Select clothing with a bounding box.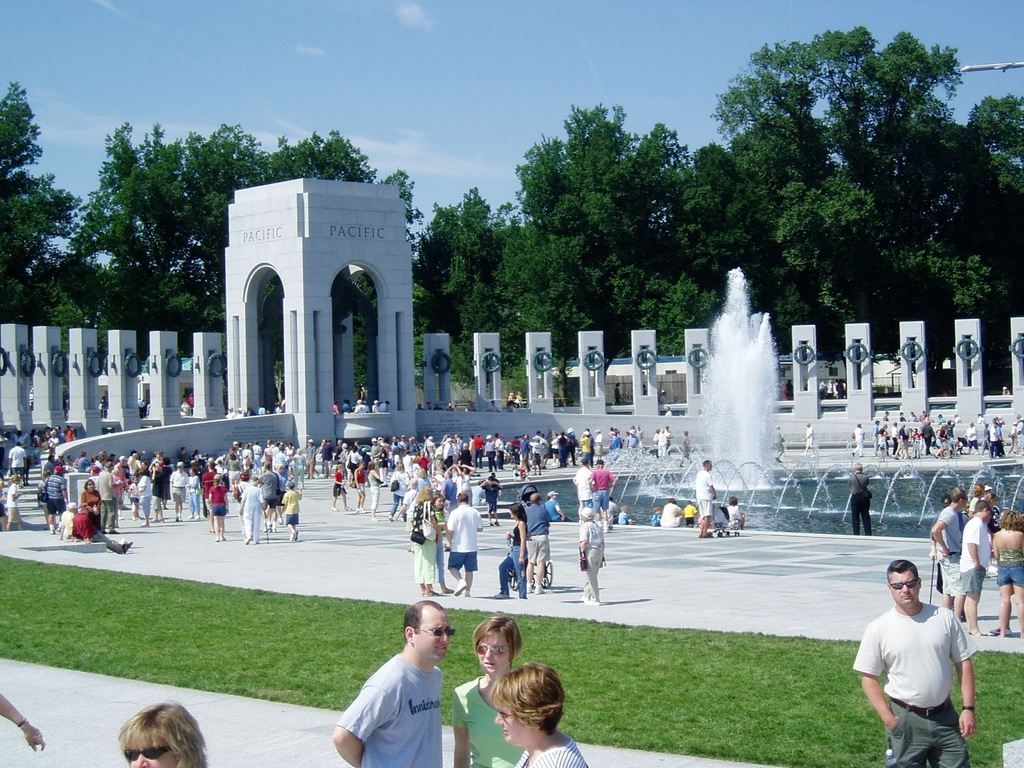
485/443/495/468.
